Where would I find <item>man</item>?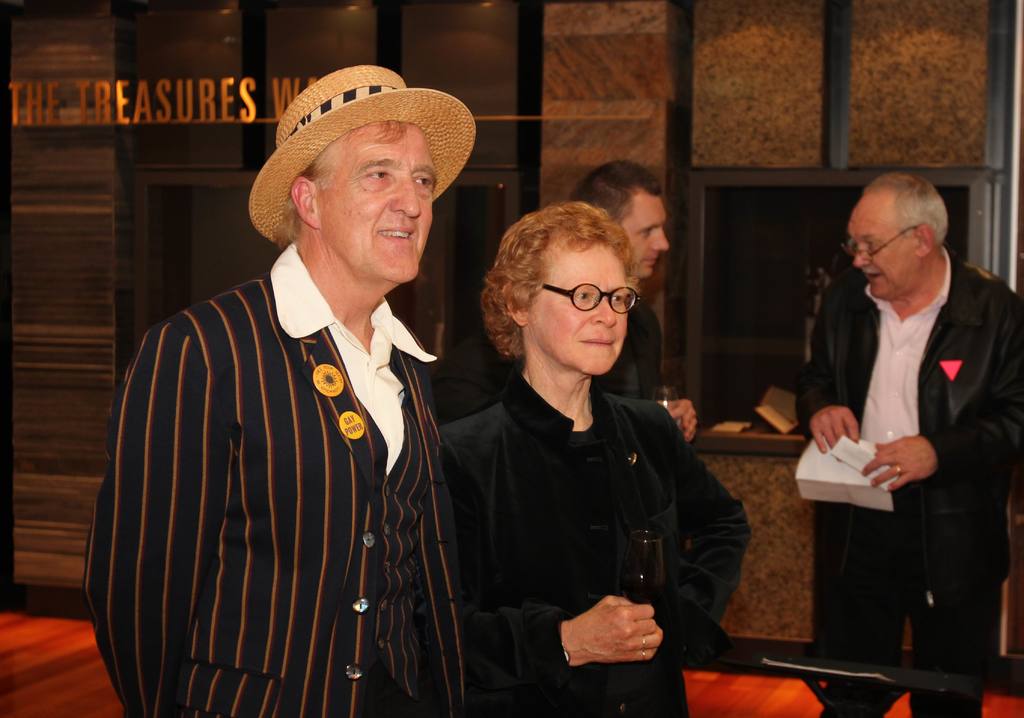
At Rect(81, 65, 472, 717).
